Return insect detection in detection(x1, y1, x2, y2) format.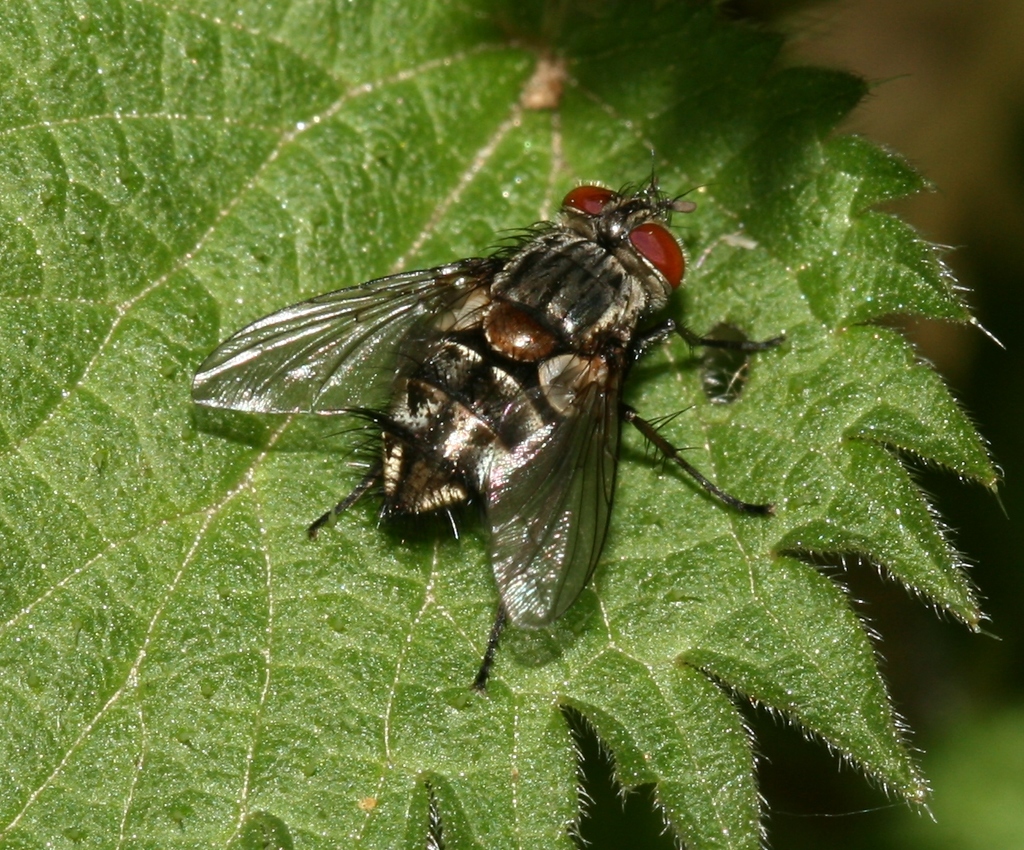
detection(191, 148, 790, 689).
